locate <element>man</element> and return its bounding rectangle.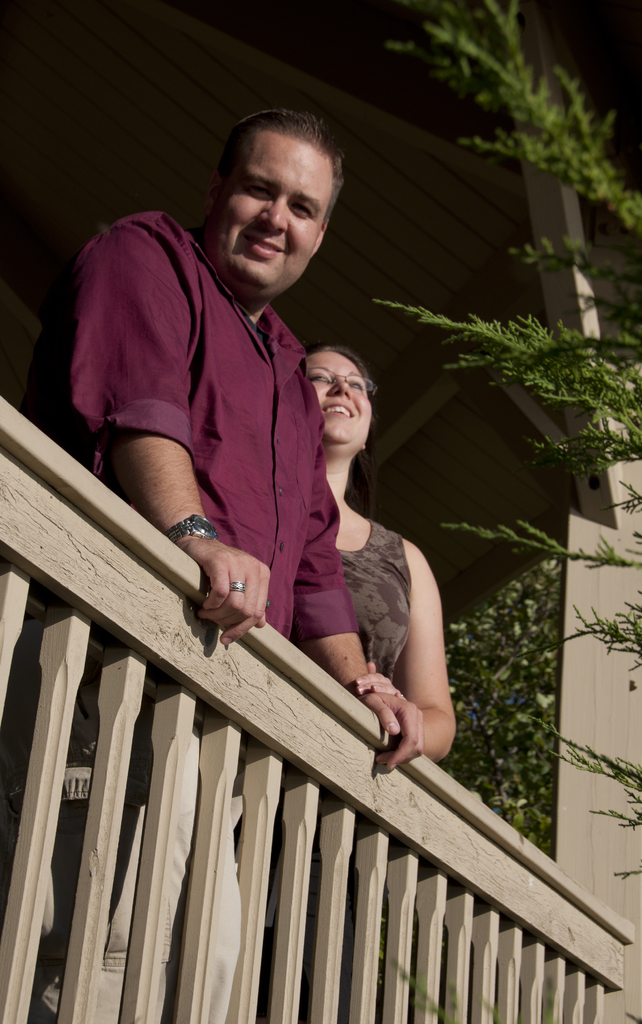
bbox(55, 135, 449, 917).
